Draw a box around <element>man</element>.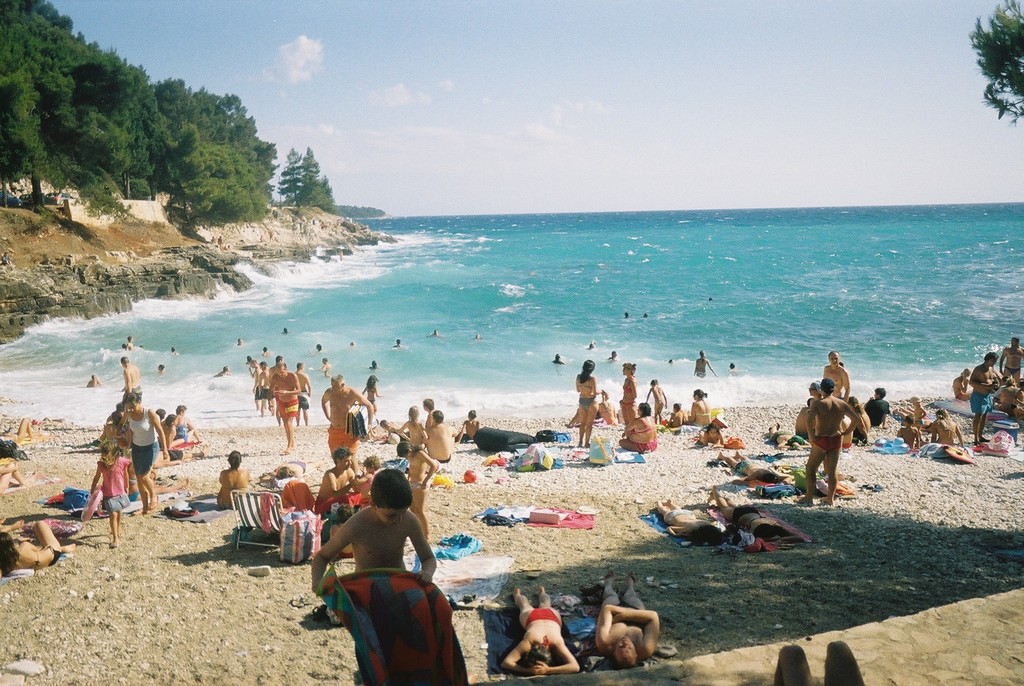
BBox(965, 355, 1002, 445).
